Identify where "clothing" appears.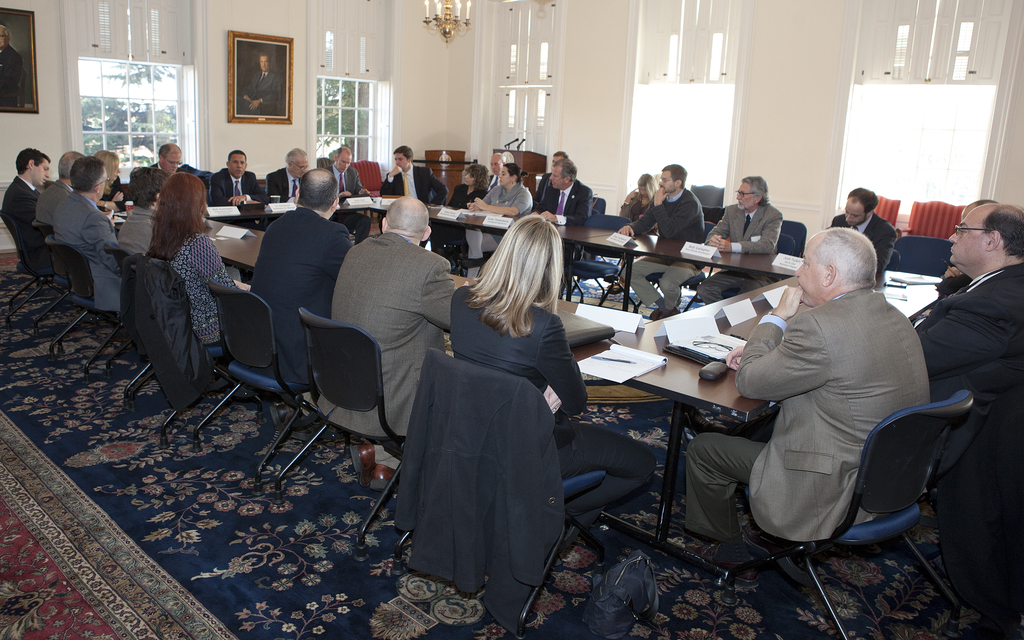
Appears at 4:180:34:252.
